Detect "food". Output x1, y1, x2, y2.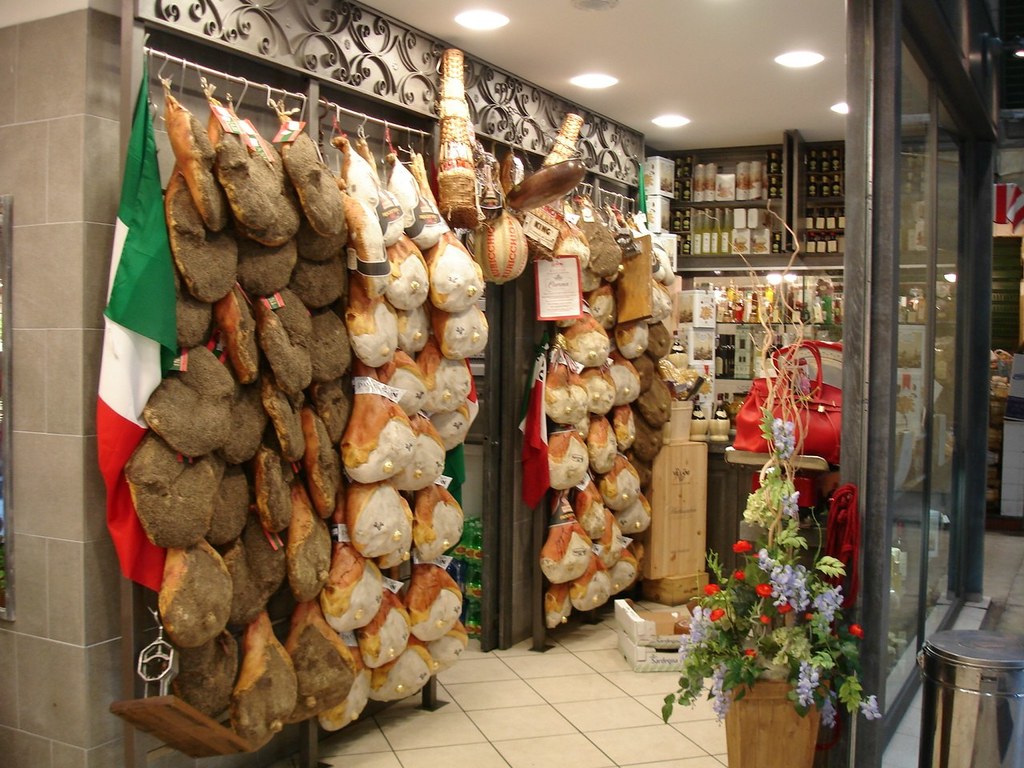
501, 150, 528, 198.
